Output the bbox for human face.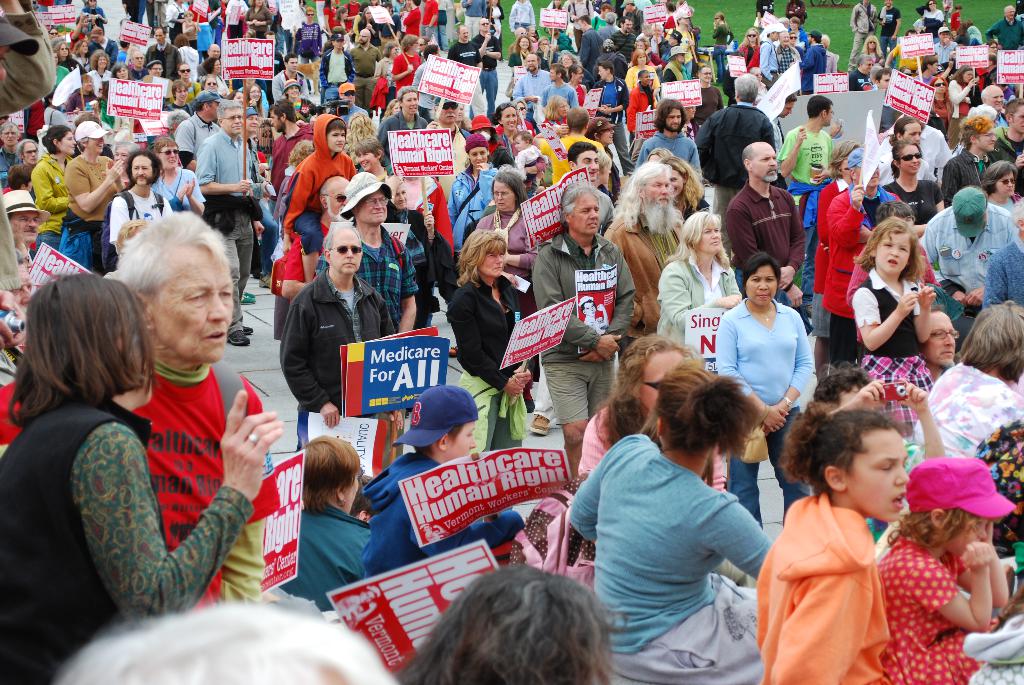
left=922, top=311, right=961, bottom=363.
